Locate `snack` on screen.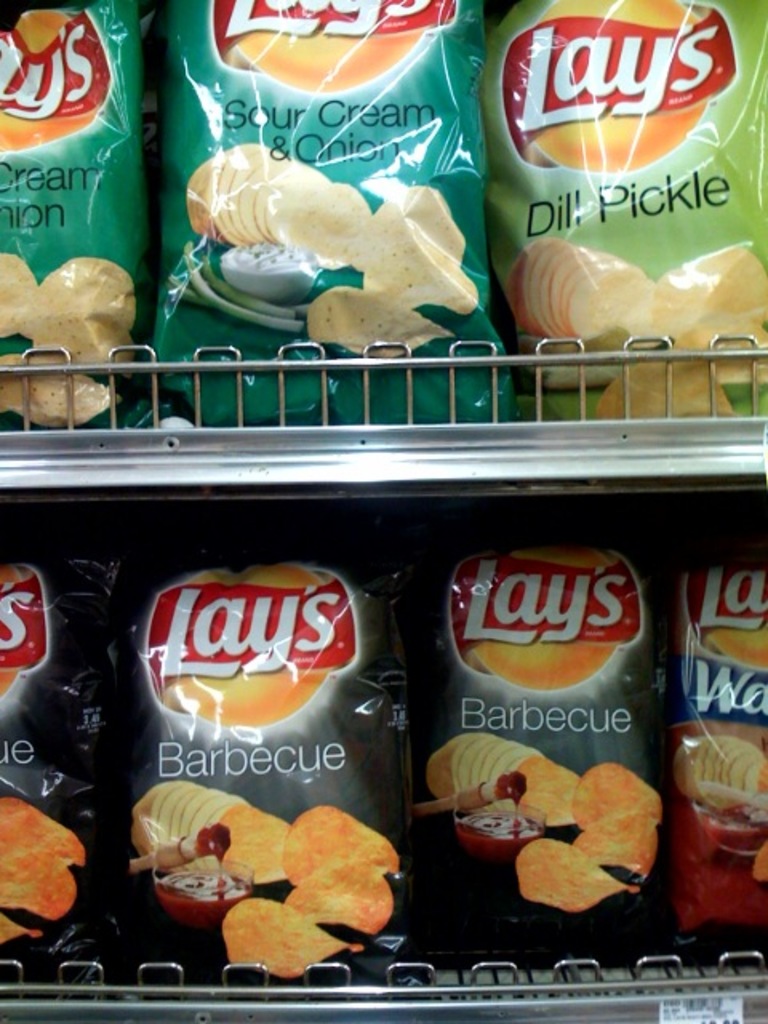
On screen at [0, 800, 94, 949].
